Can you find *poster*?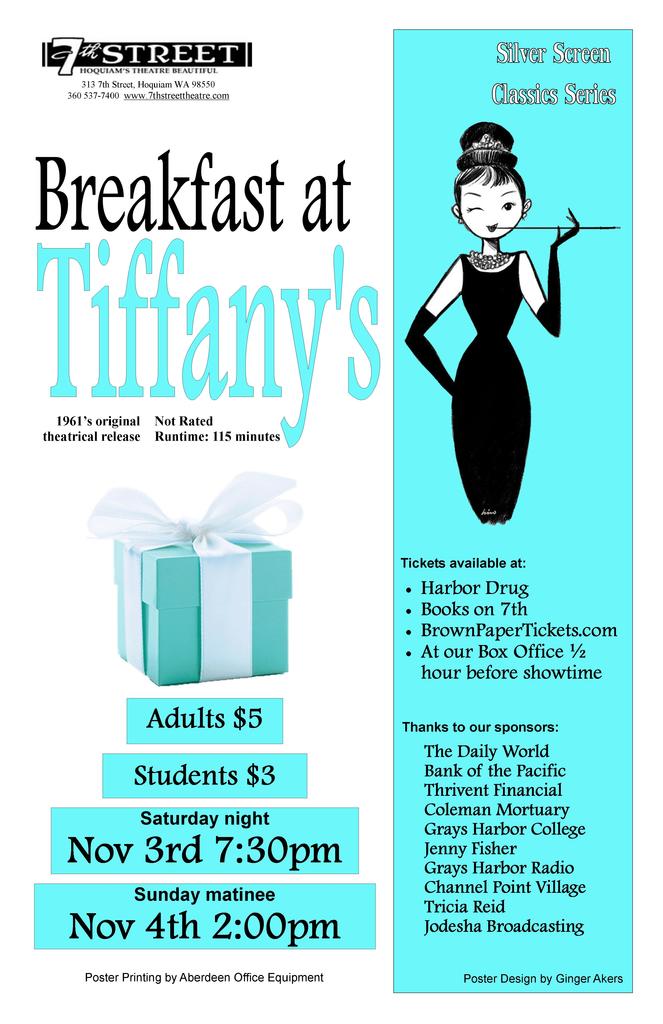
Yes, bounding box: pyautogui.locateOnScreen(0, 1, 659, 1023).
